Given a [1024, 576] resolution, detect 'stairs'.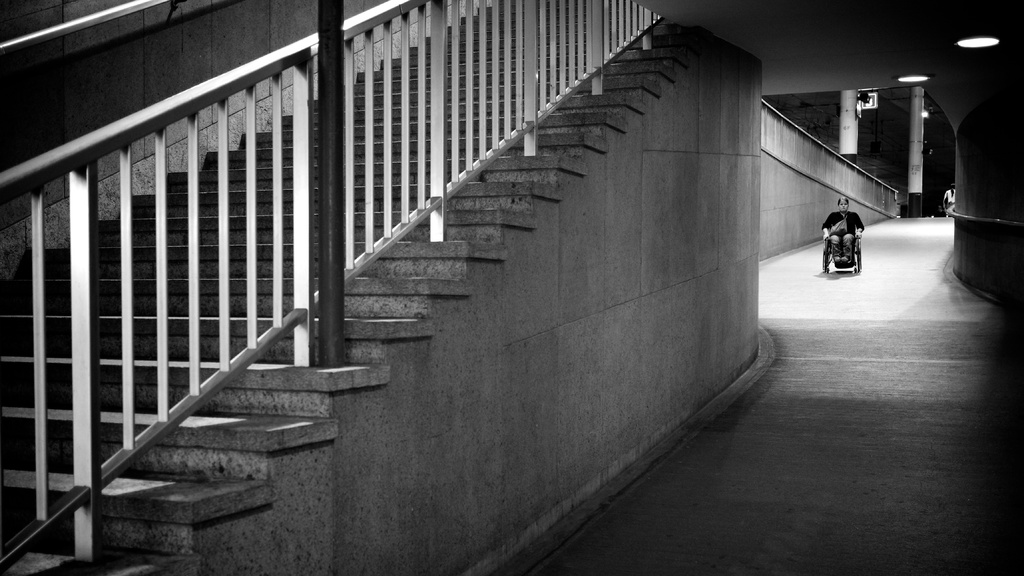
0:0:661:575.
